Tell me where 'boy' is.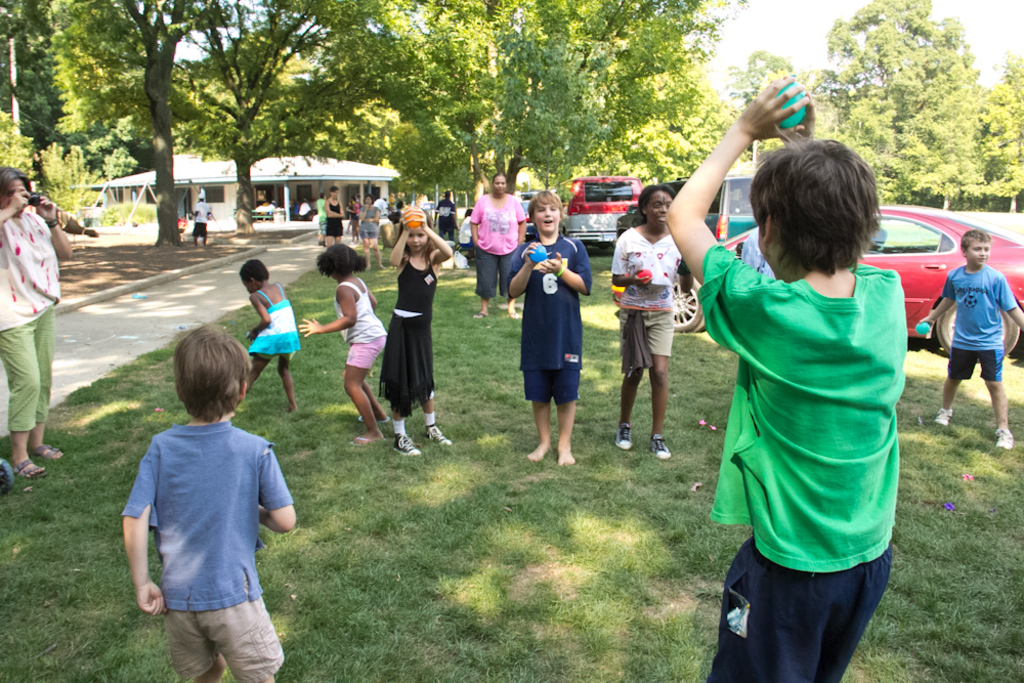
'boy' is at pyautogui.locateOnScreen(508, 191, 589, 460).
